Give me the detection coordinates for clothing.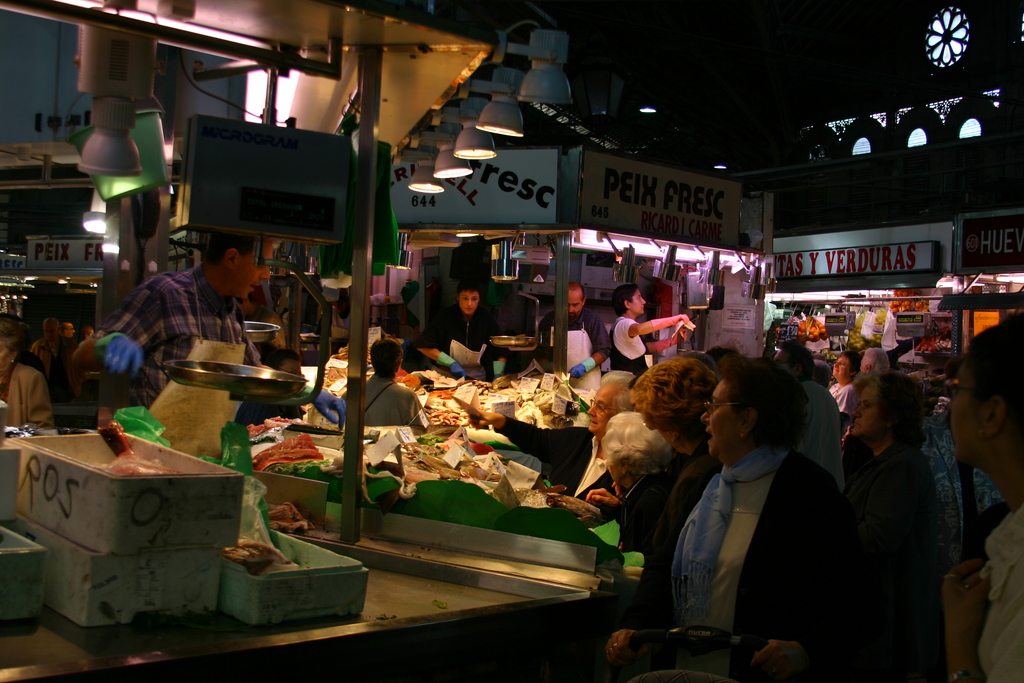
(826,381,859,413).
